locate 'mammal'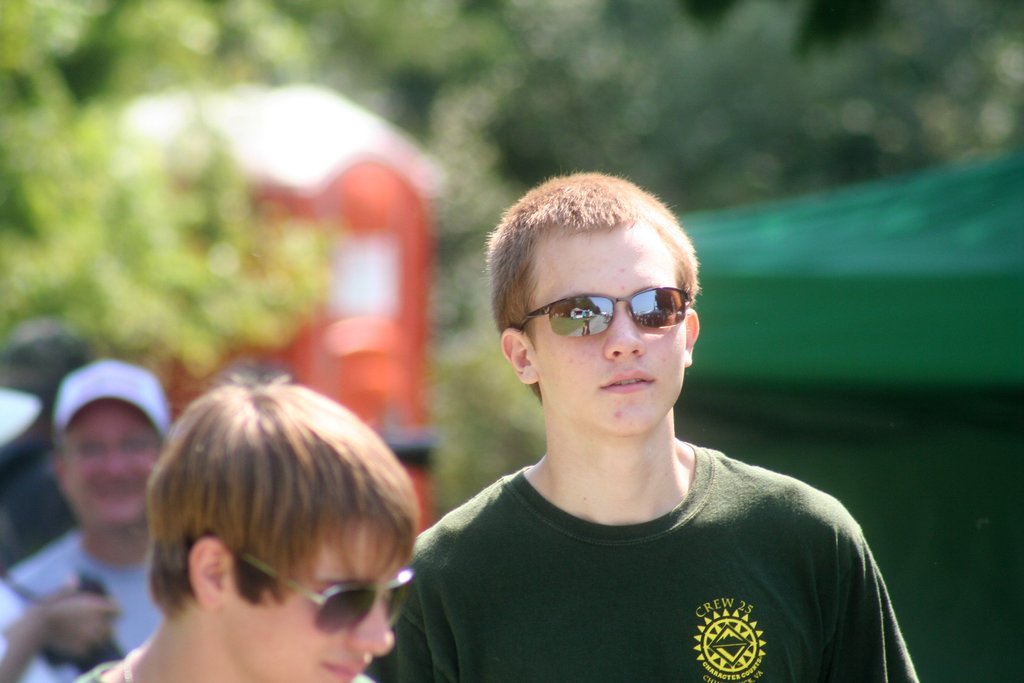
x1=332 y1=196 x2=926 y2=650
